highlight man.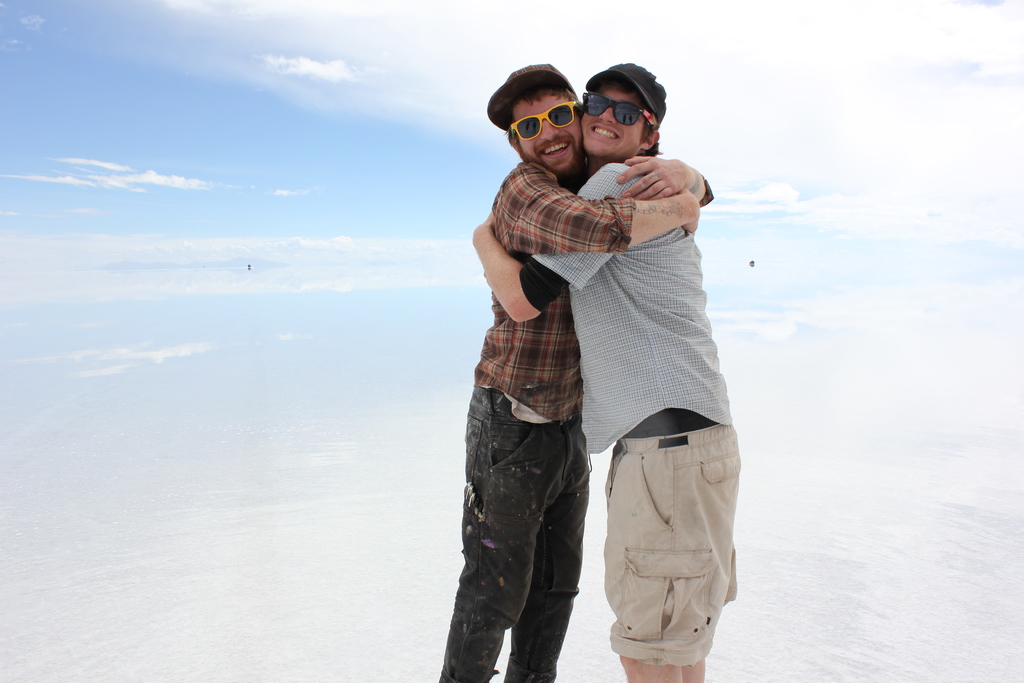
Highlighted region: region(468, 63, 739, 682).
